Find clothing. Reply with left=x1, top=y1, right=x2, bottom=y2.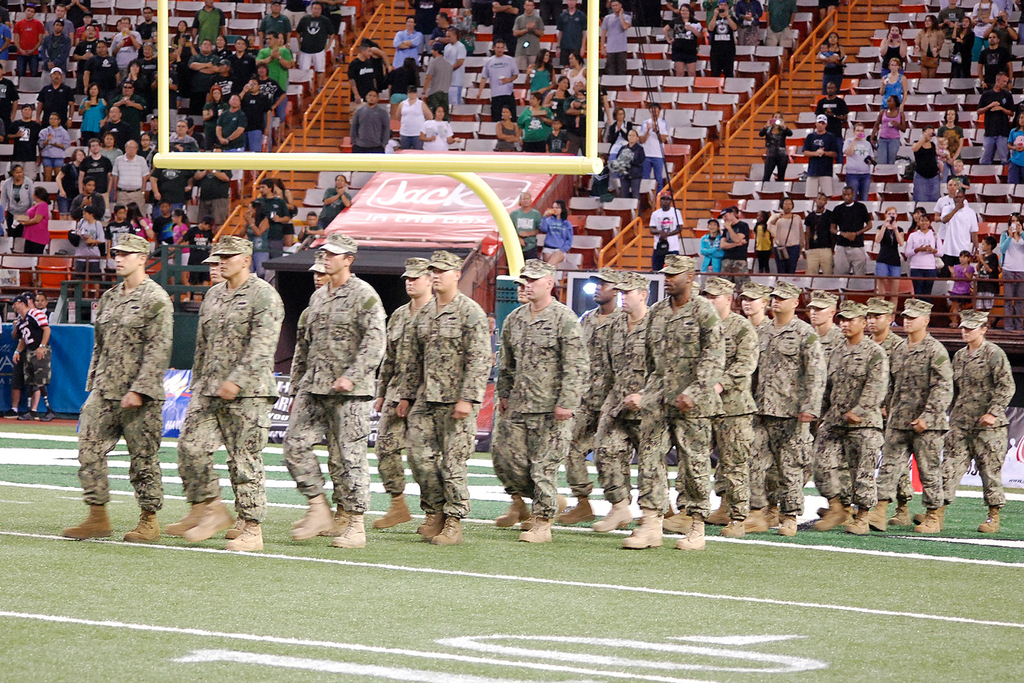
left=559, top=6, right=586, bottom=71.
